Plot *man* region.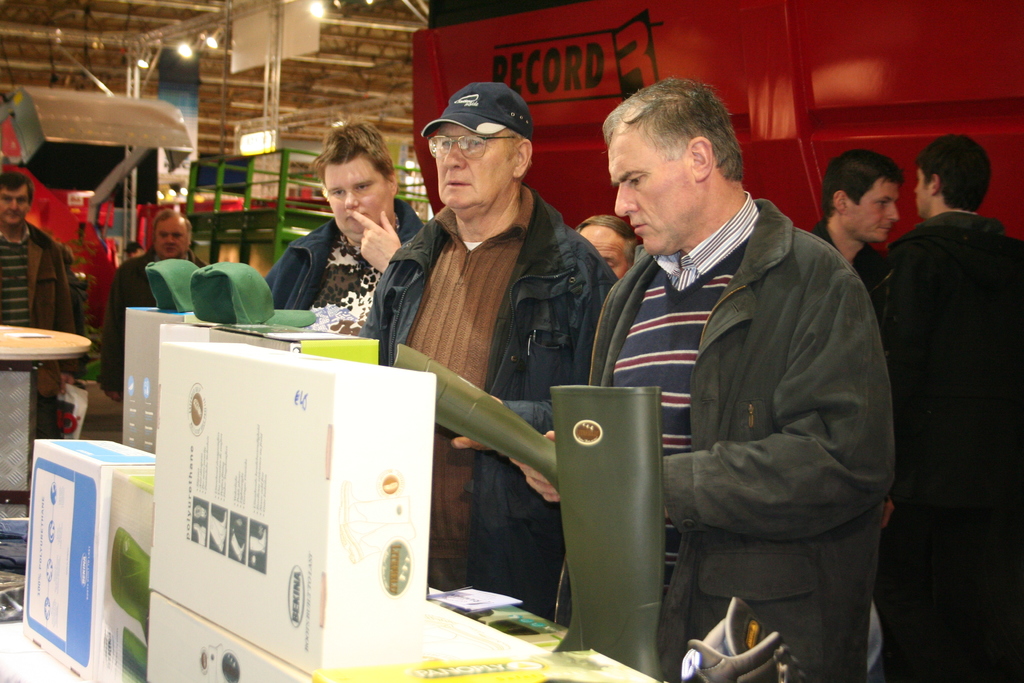
Plotted at bbox=(580, 84, 898, 668).
